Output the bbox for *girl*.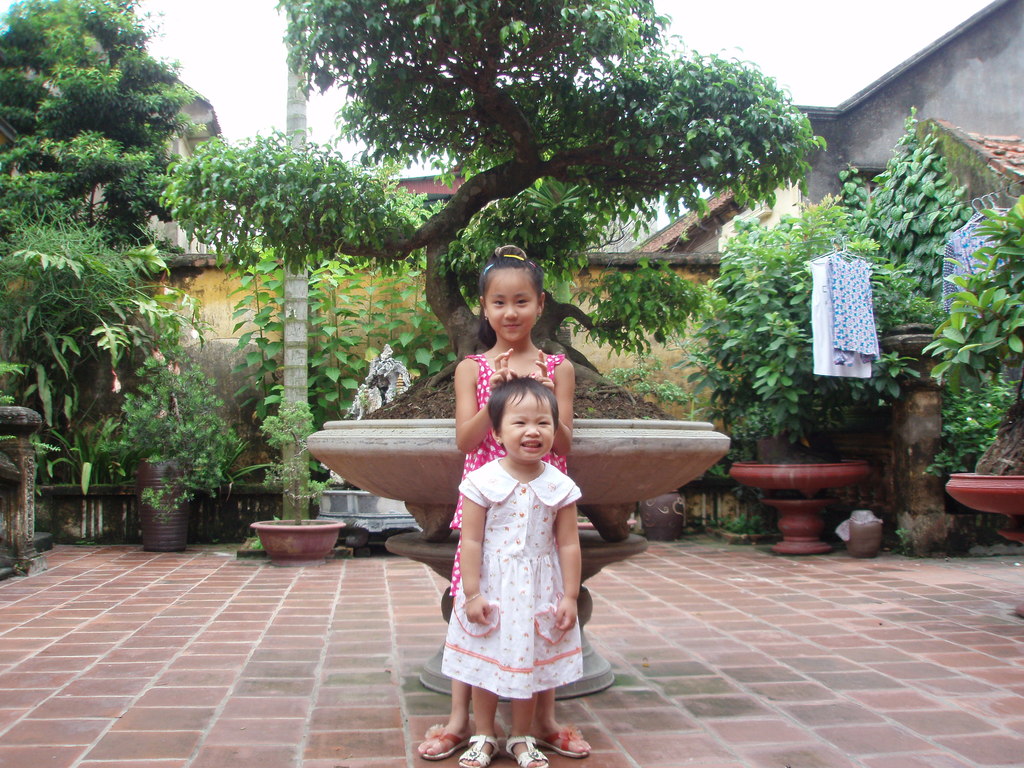
445:378:584:767.
